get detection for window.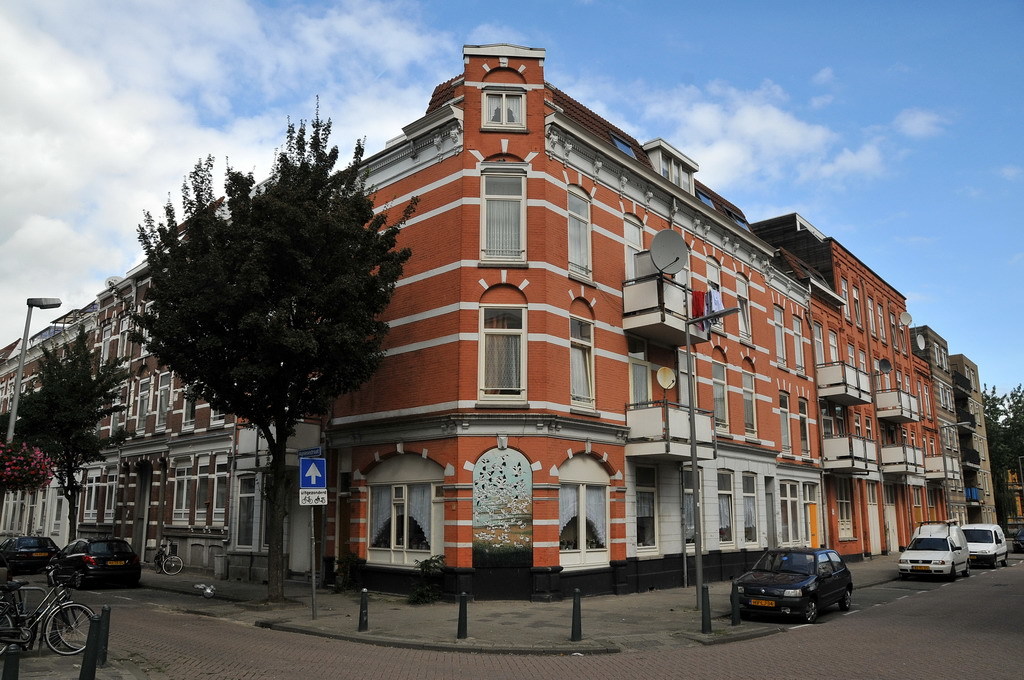
Detection: l=225, t=485, r=262, b=560.
